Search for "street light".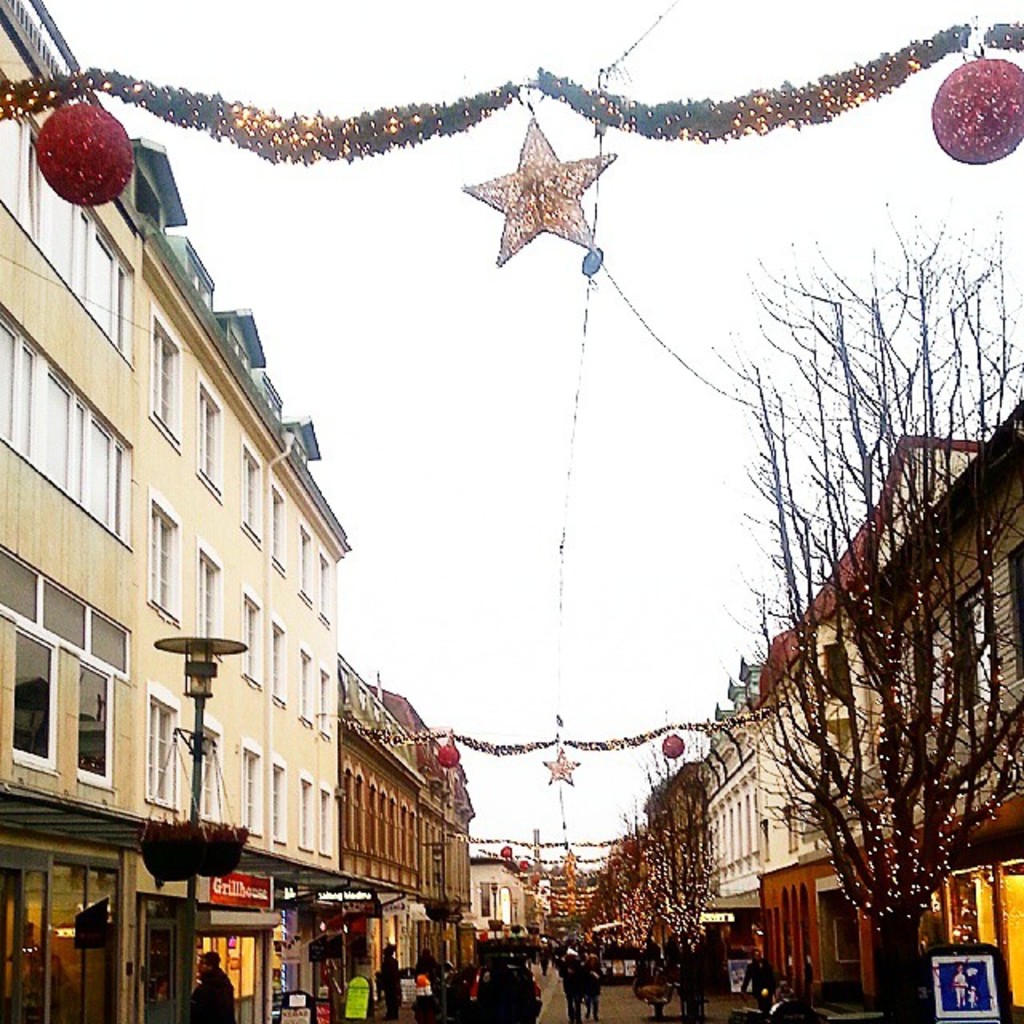
Found at 150 627 248 1022.
